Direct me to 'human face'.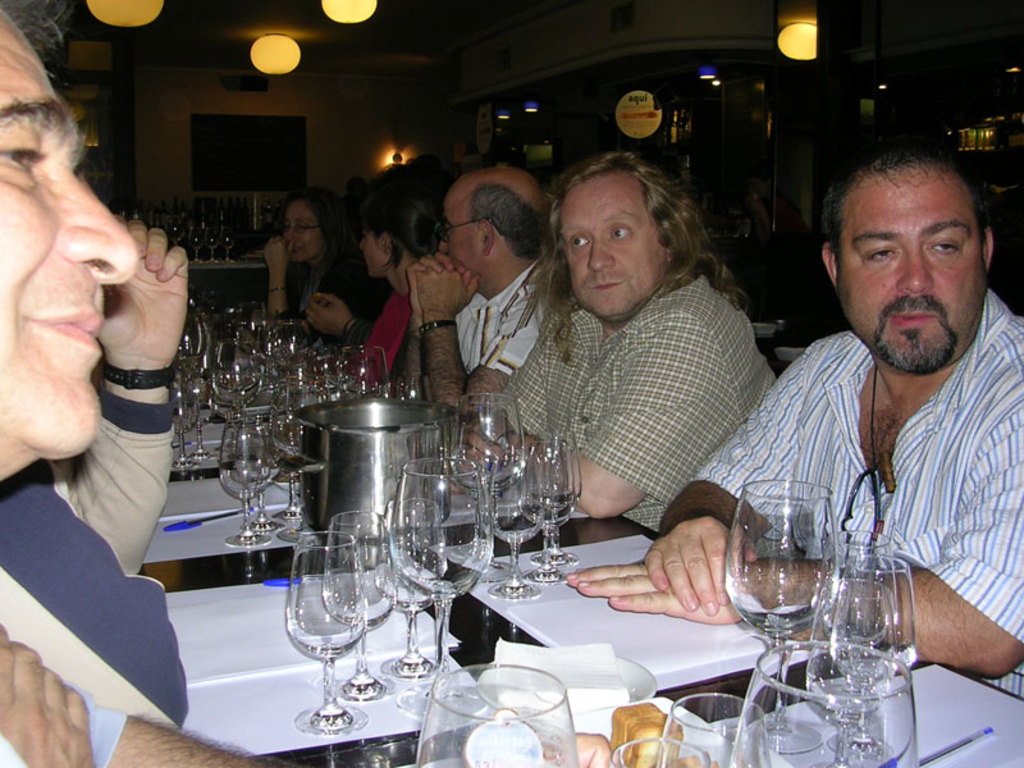
Direction: 442,195,493,275.
